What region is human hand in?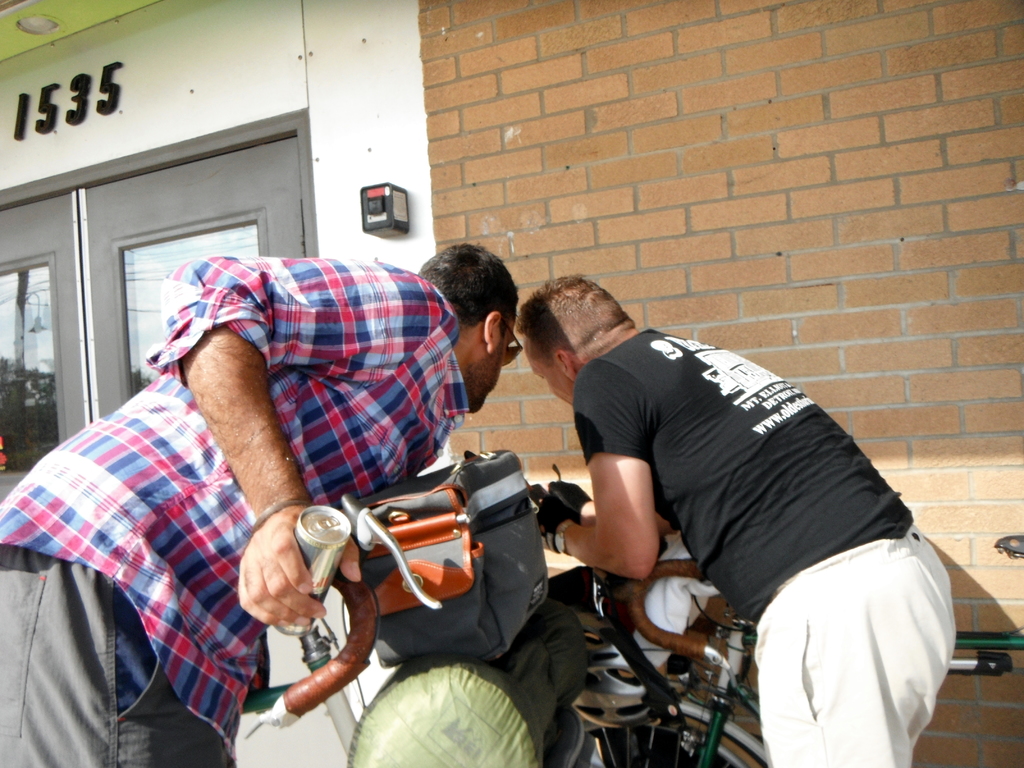
548 475 595 528.
